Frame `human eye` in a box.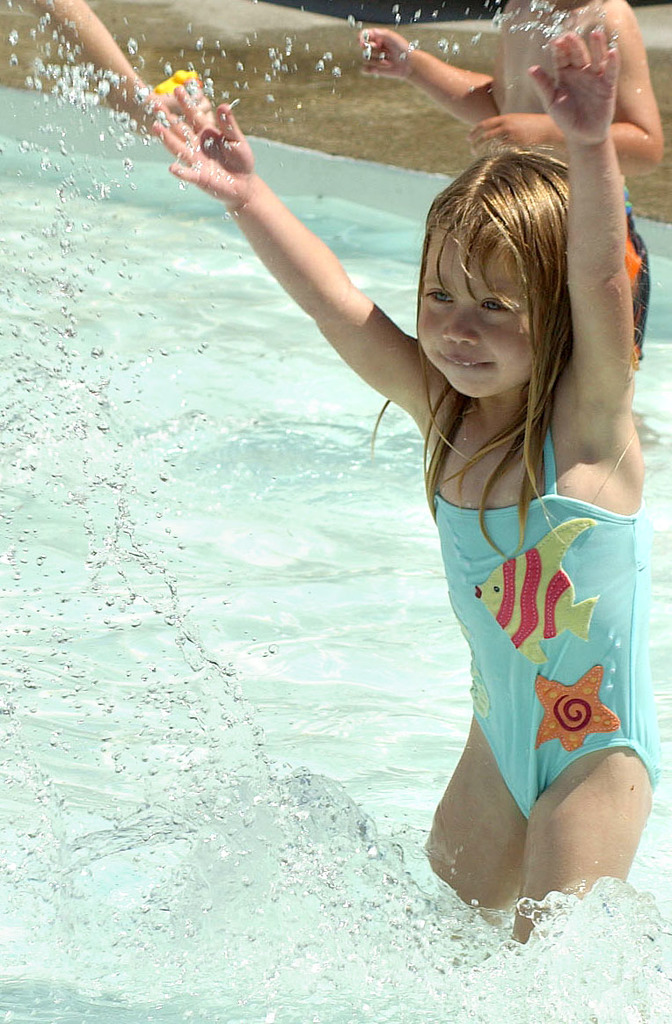
crop(479, 296, 511, 320).
